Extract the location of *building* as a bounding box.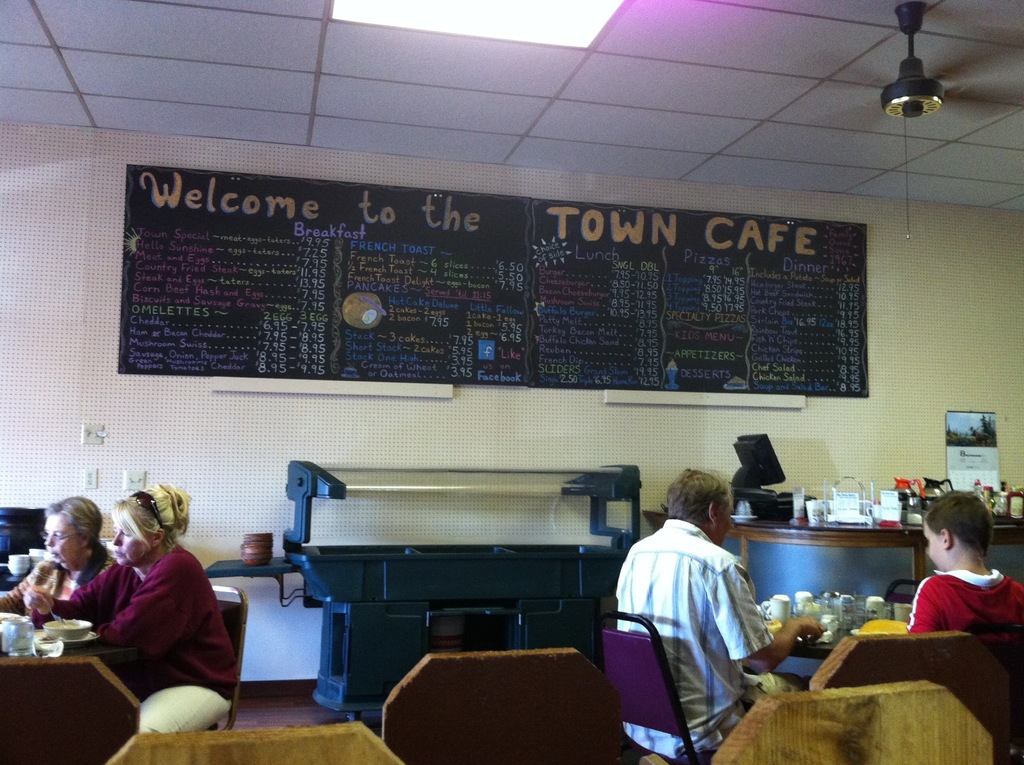
<box>0,0,1023,763</box>.
